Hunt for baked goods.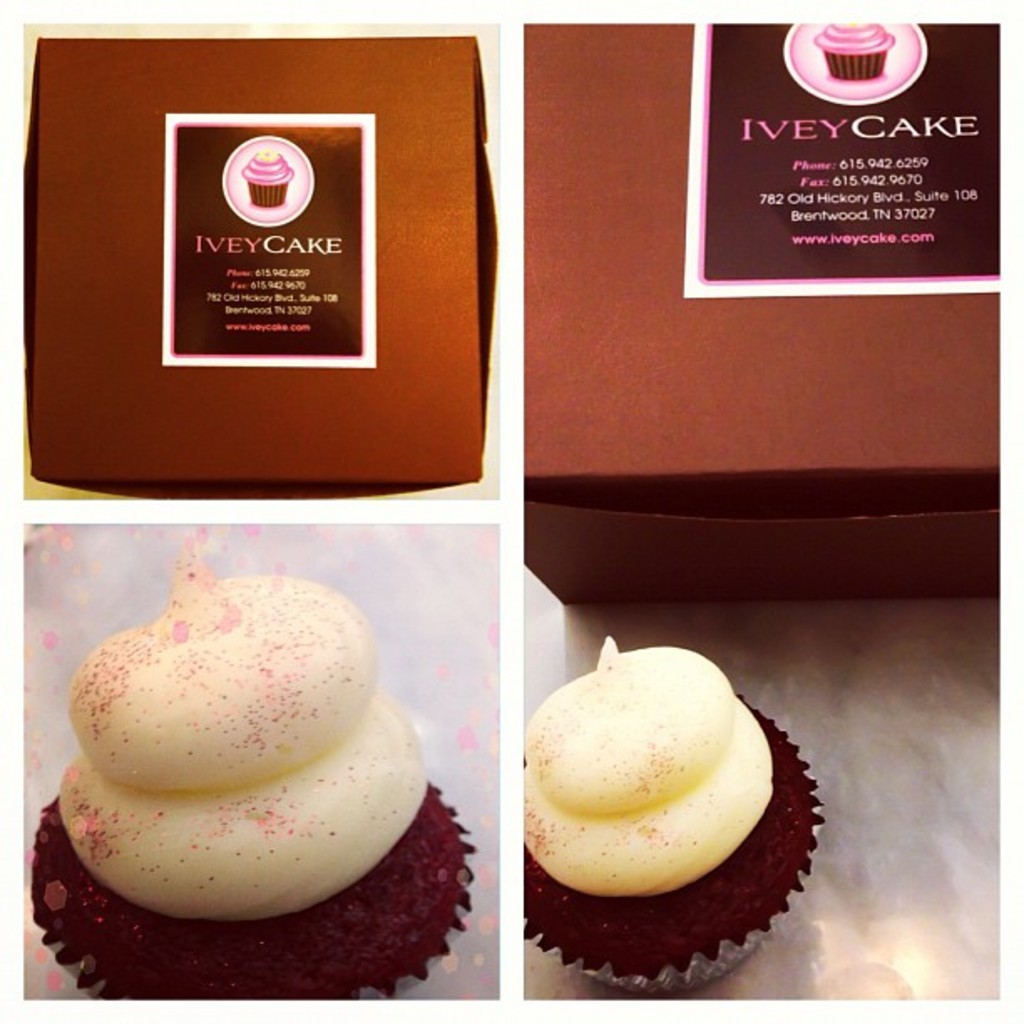
Hunted down at (23,529,477,1002).
